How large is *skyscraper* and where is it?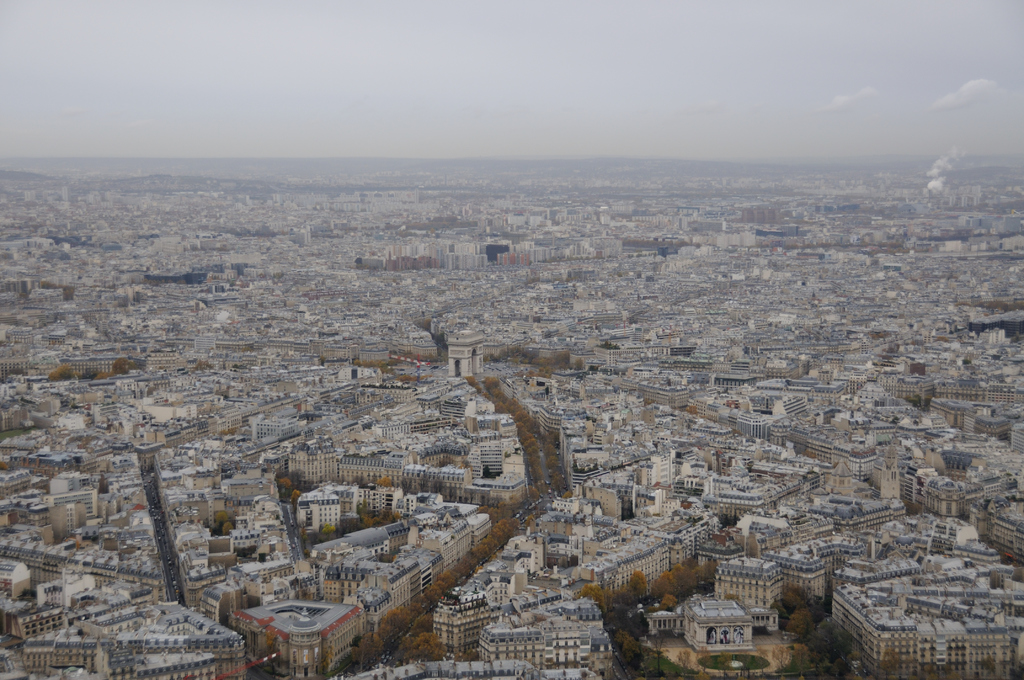
Bounding box: rect(708, 548, 792, 611).
